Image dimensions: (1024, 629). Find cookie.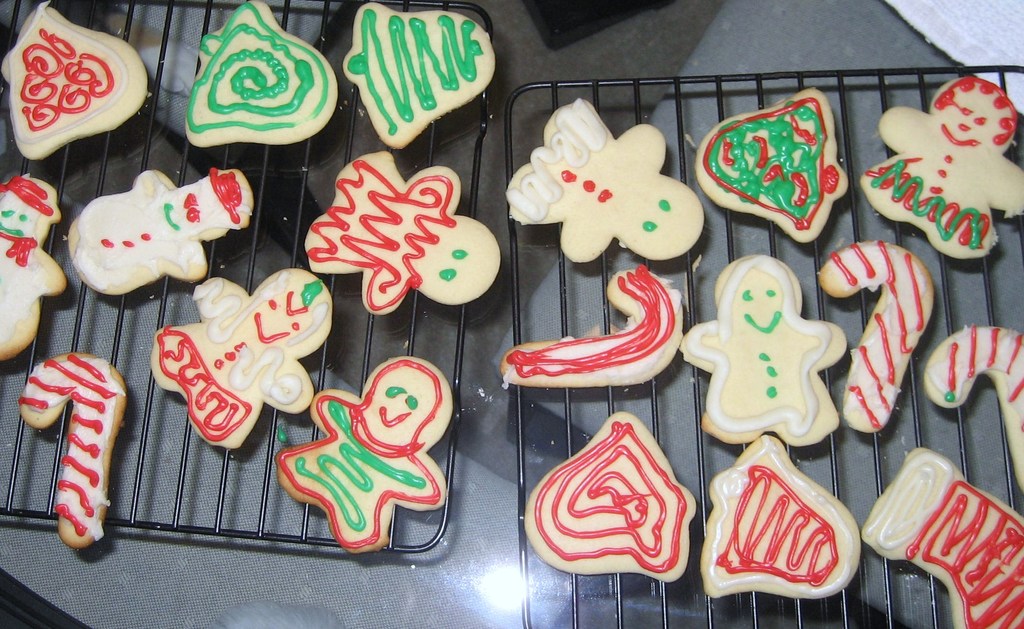
856:74:1023:265.
